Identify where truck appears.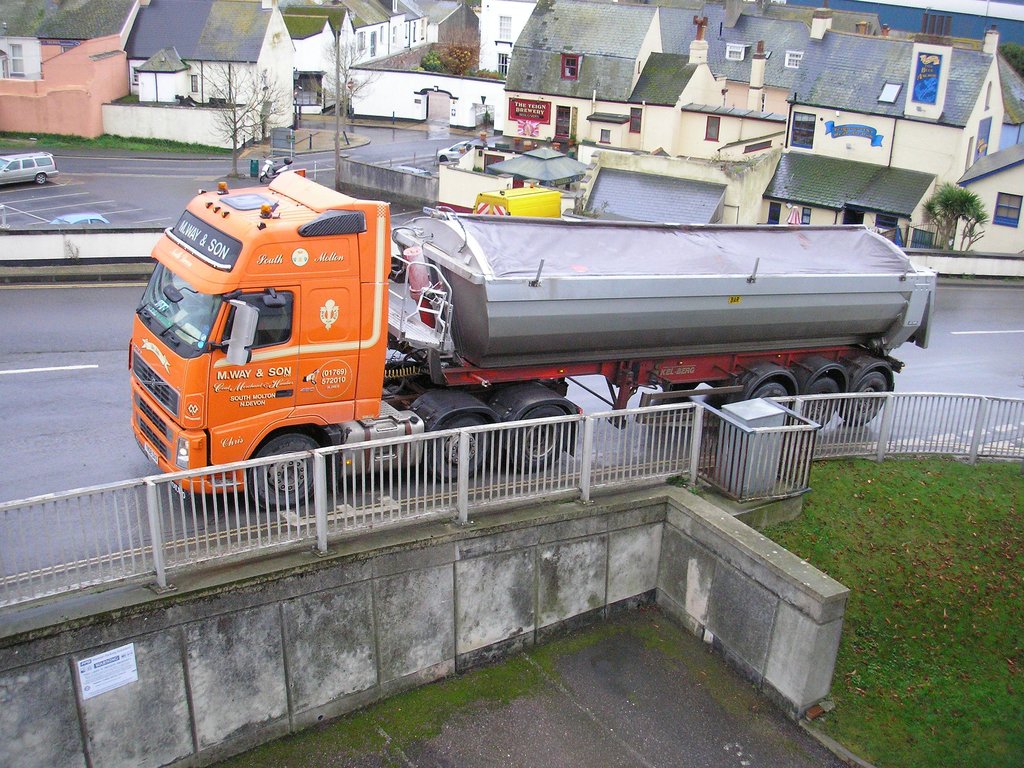
Appears at x1=60, y1=191, x2=929, y2=463.
